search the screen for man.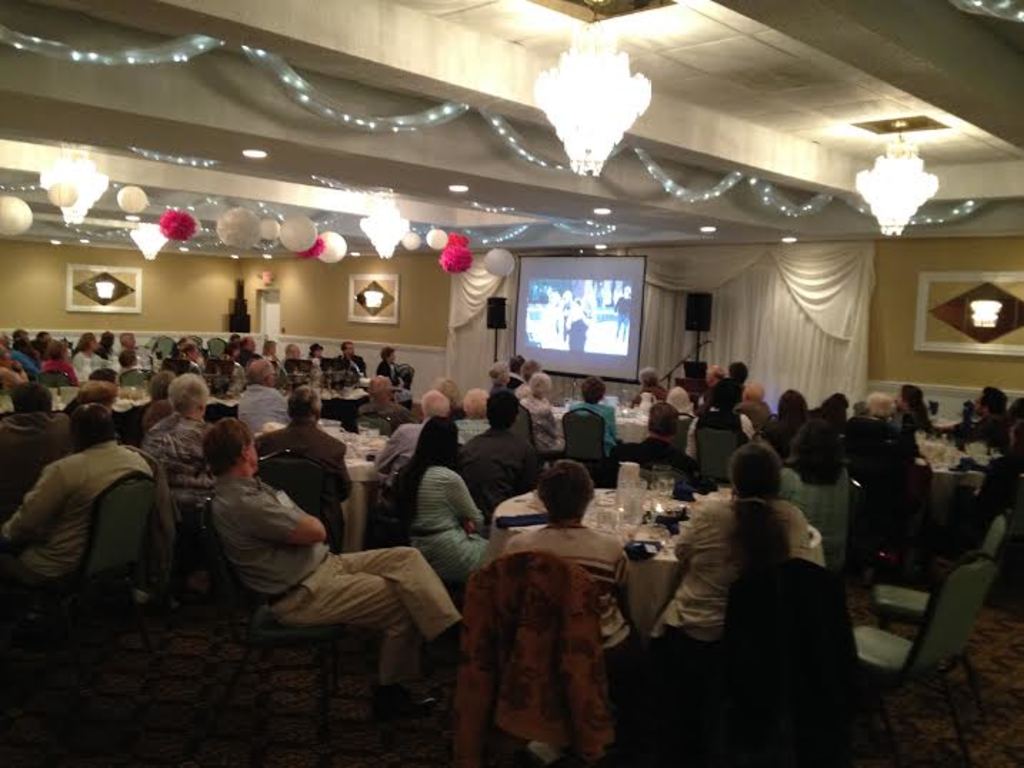
Found at 737, 381, 773, 437.
